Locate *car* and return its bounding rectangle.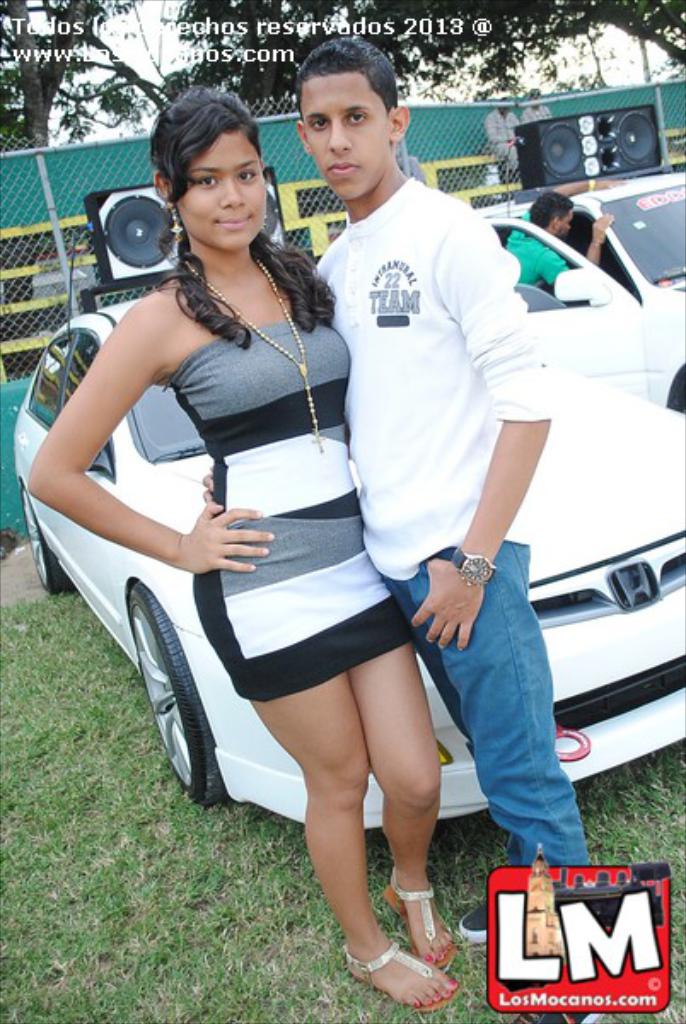
Rect(12, 234, 684, 836).
